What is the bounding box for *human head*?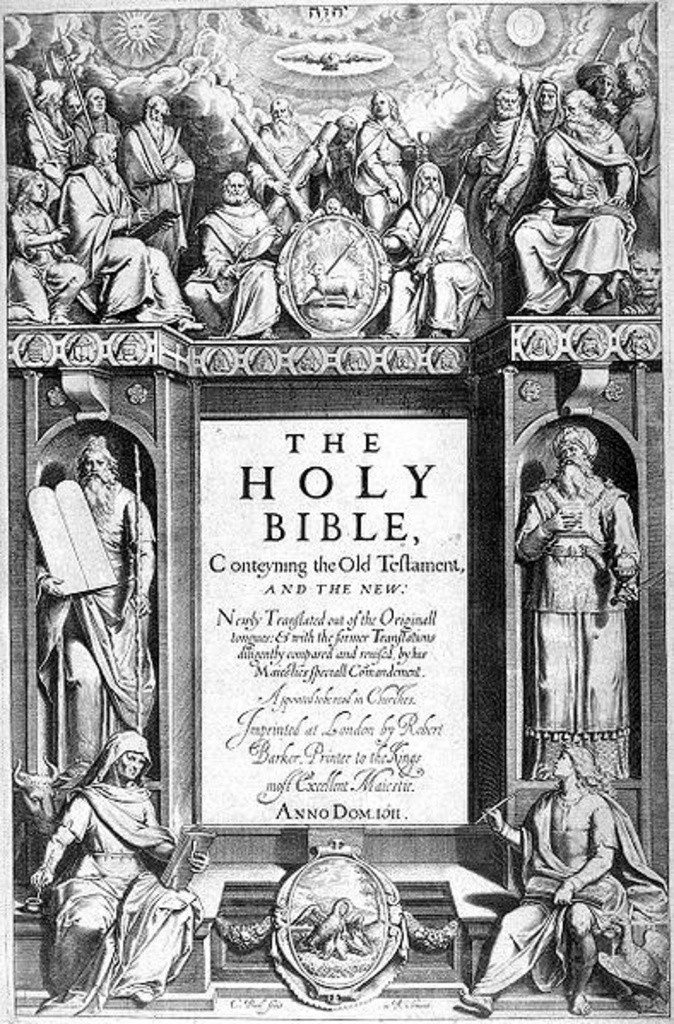
(x1=337, y1=115, x2=358, y2=149).
